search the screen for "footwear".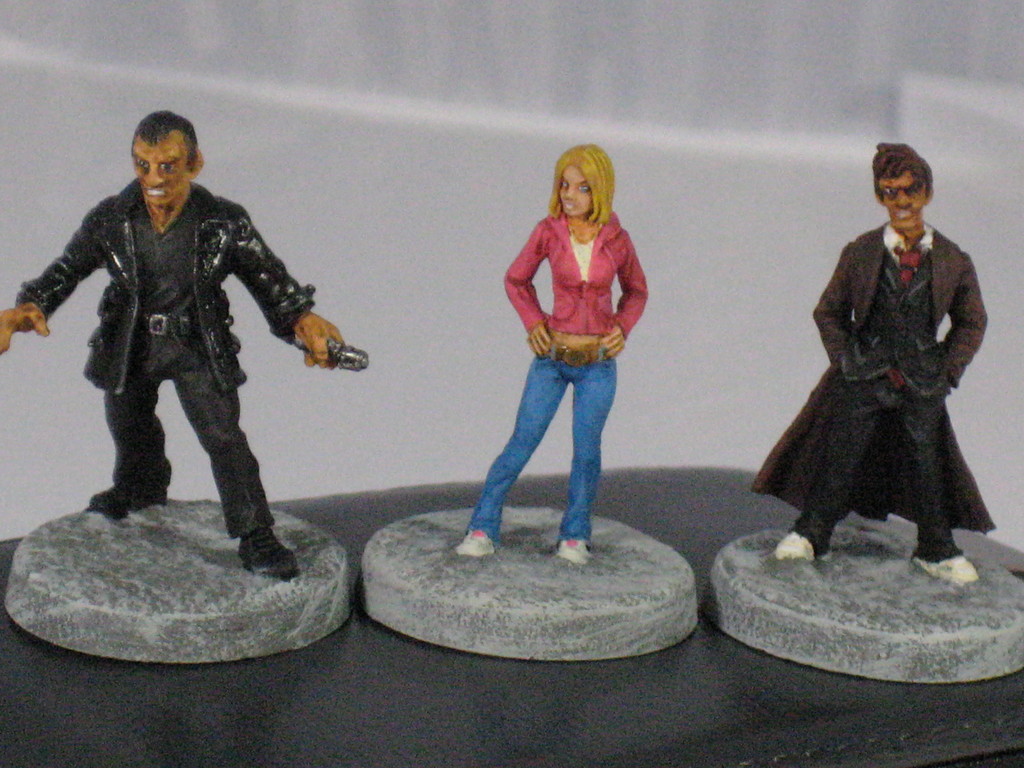
Found at 556,537,590,566.
